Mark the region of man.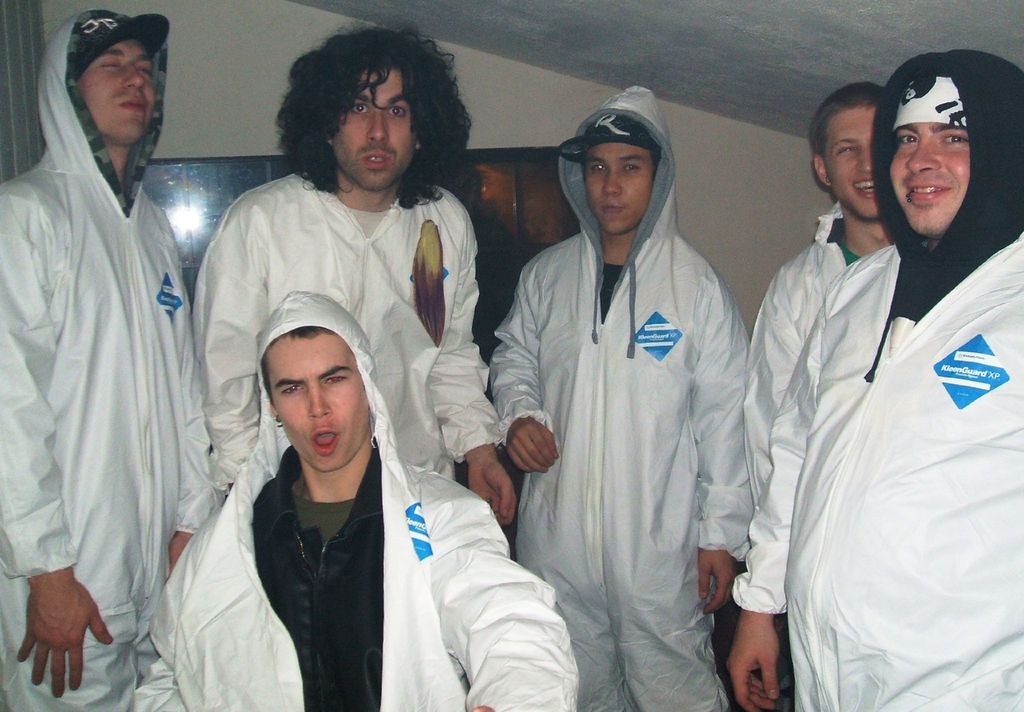
Region: box=[741, 79, 892, 711].
